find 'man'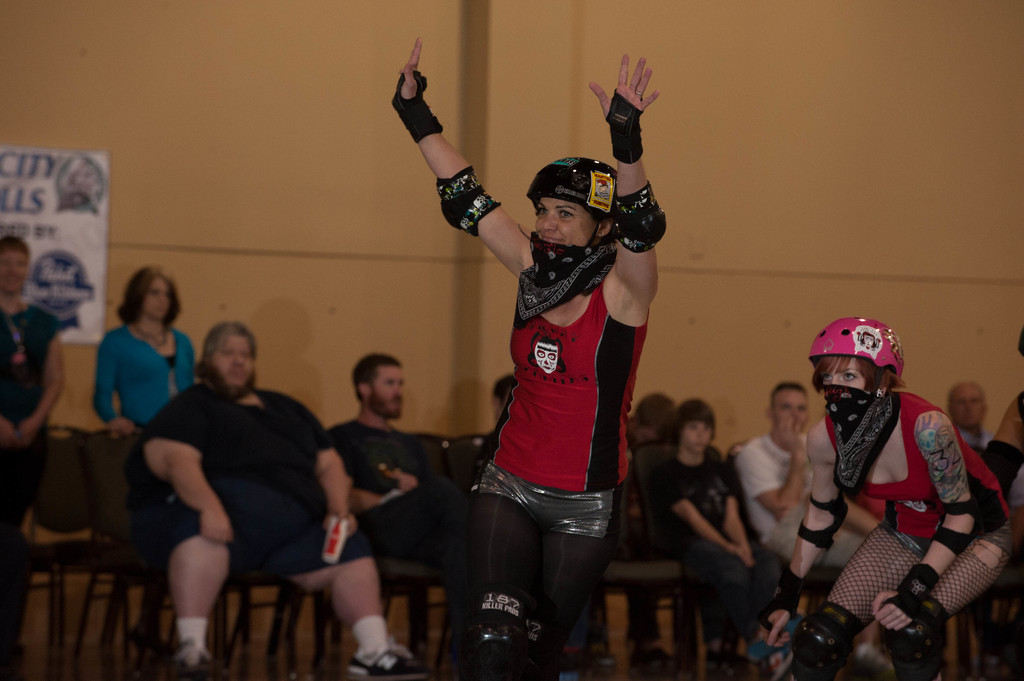
(x1=320, y1=359, x2=486, y2=621)
